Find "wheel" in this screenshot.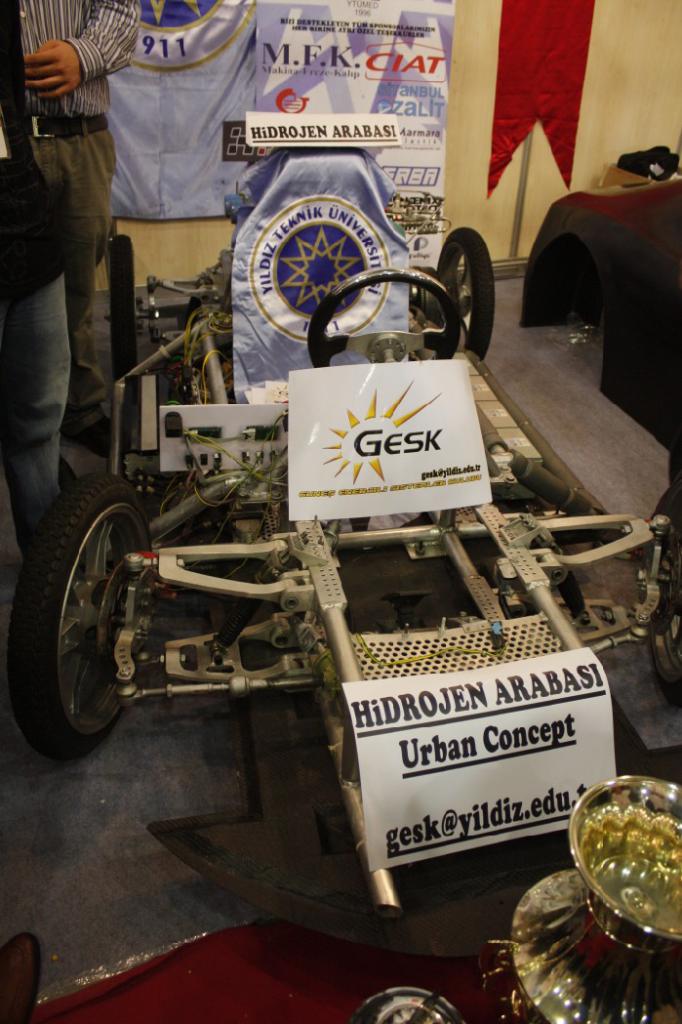
The bounding box for "wheel" is {"x1": 106, "y1": 234, "x2": 137, "y2": 378}.
